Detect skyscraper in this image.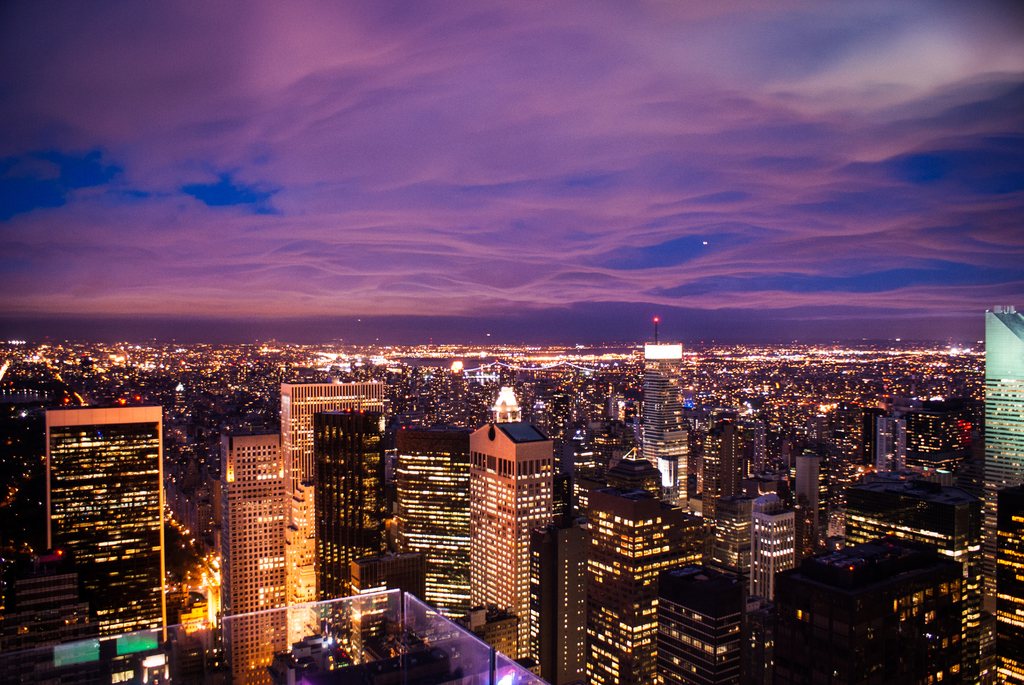
Detection: 216/432/283/684.
